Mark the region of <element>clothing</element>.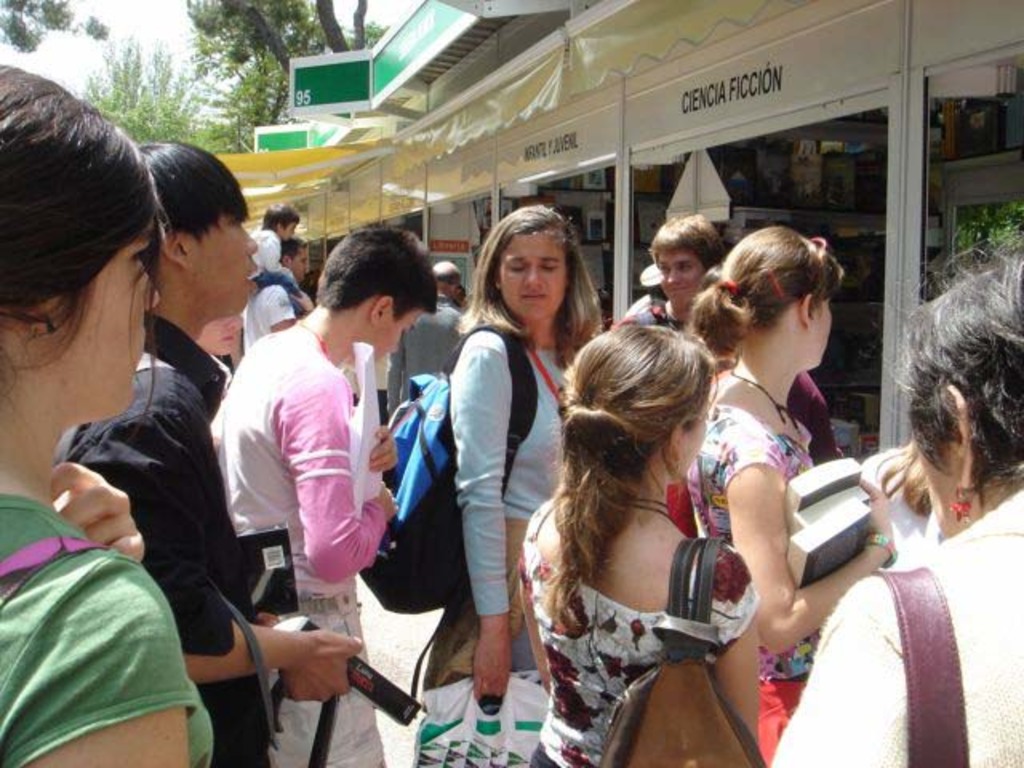
Region: detection(694, 416, 830, 766).
